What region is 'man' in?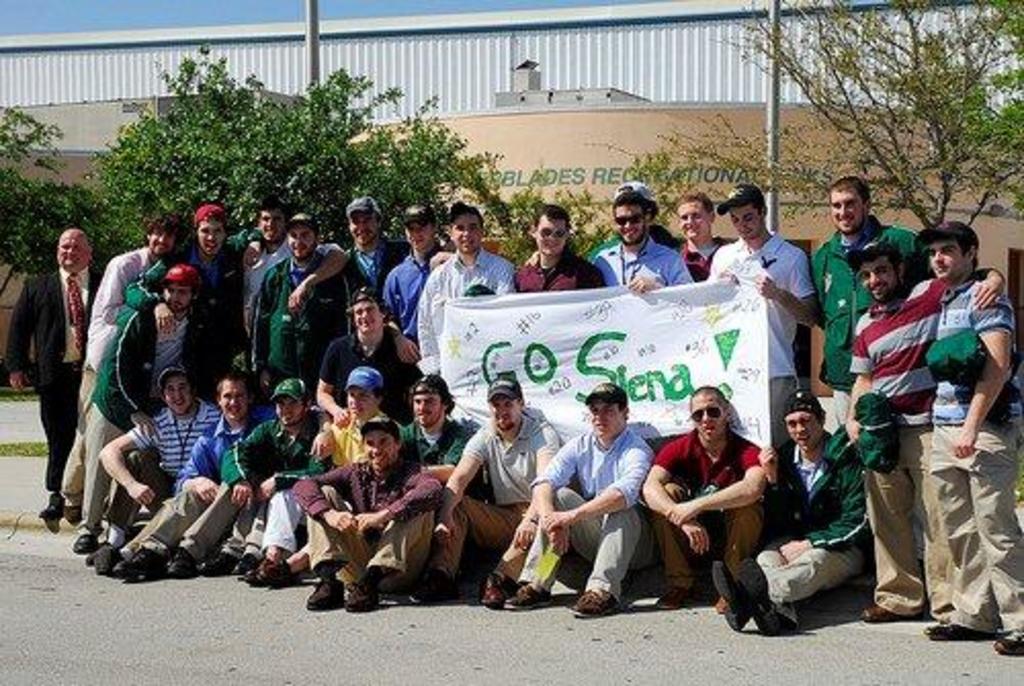
(14,207,96,526).
